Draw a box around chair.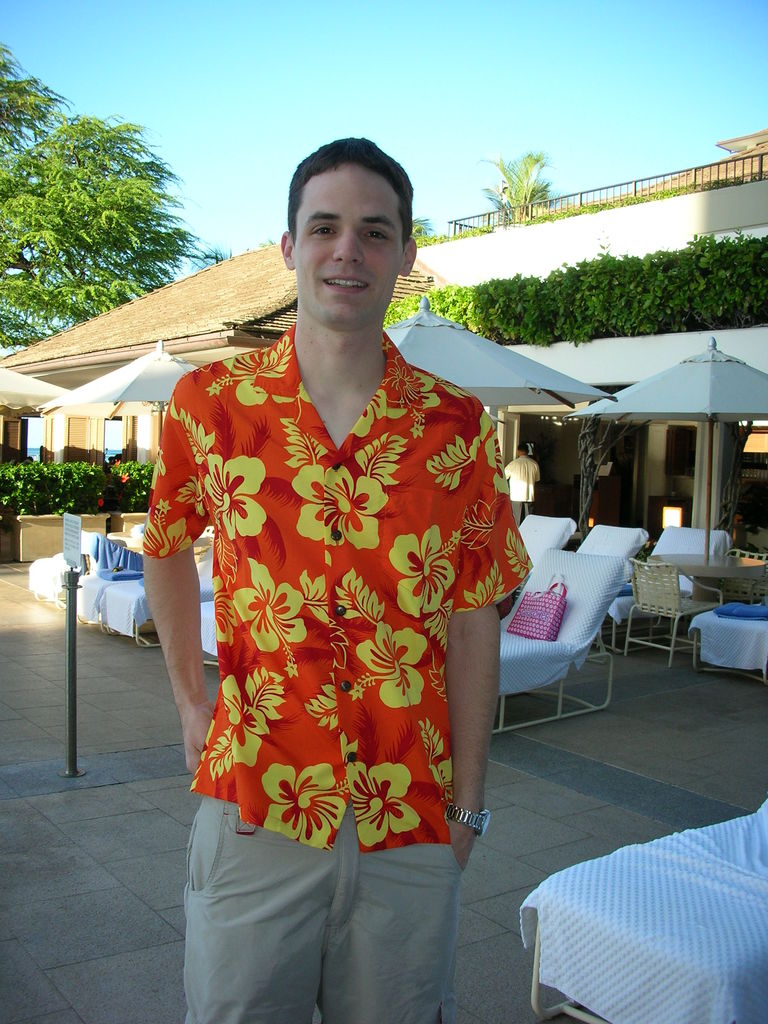
pyautogui.locateOnScreen(100, 560, 217, 652).
